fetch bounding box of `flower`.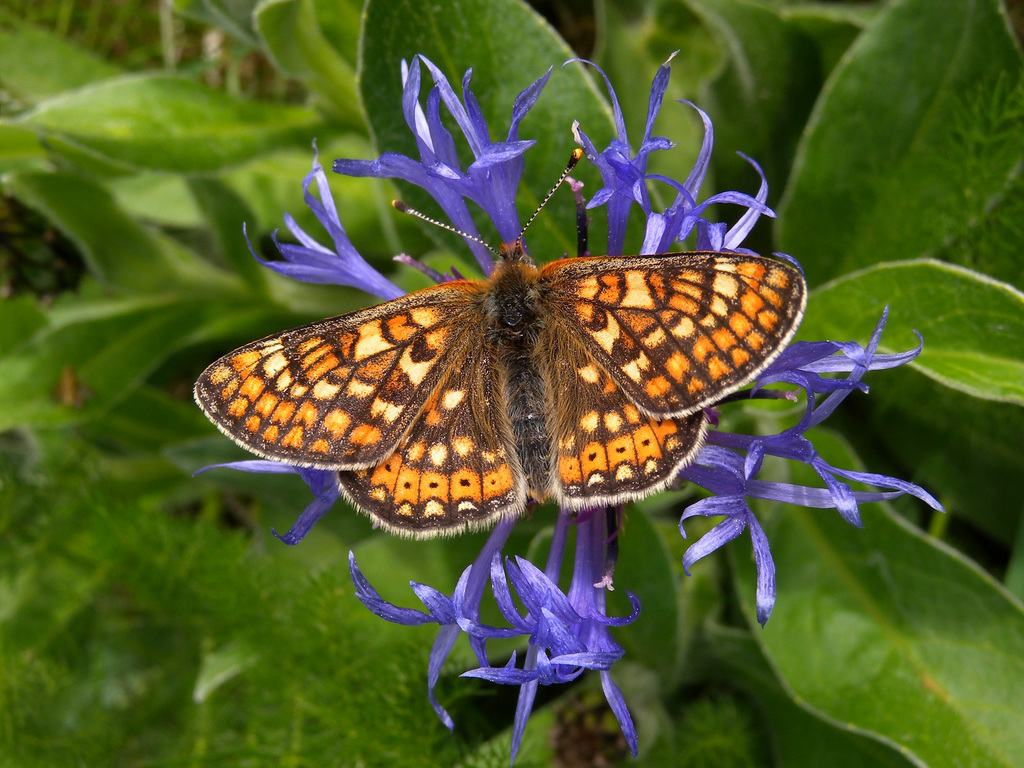
Bbox: <bbox>244, 139, 408, 300</bbox>.
